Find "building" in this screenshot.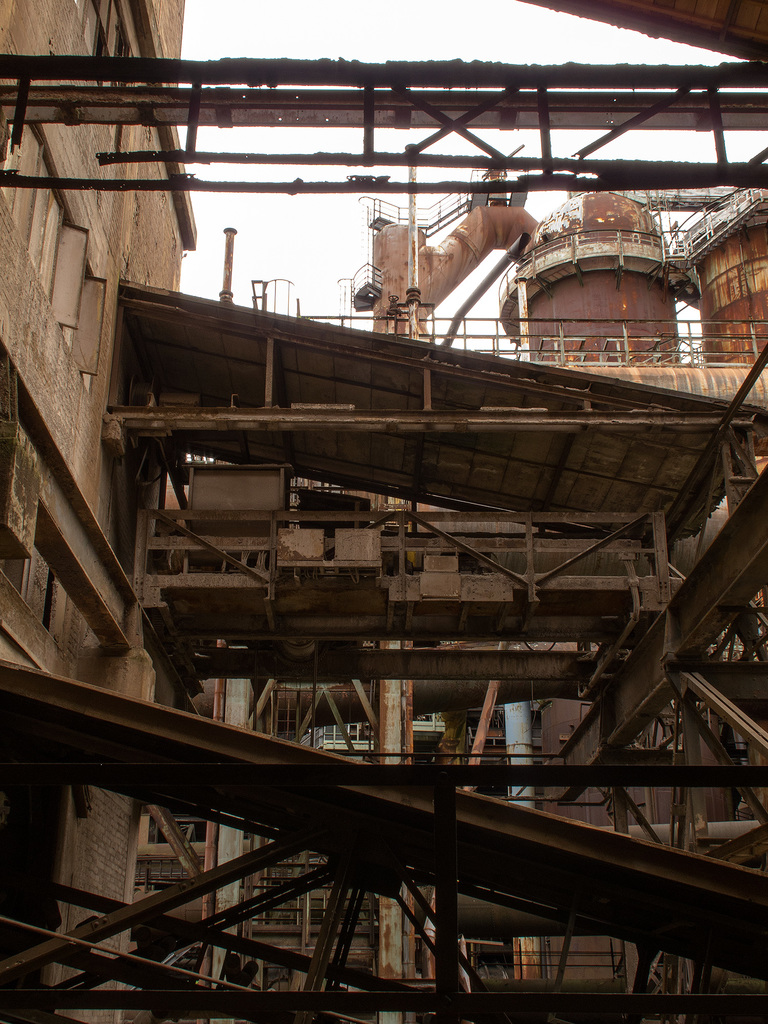
The bounding box for "building" is 0, 0, 202, 1023.
